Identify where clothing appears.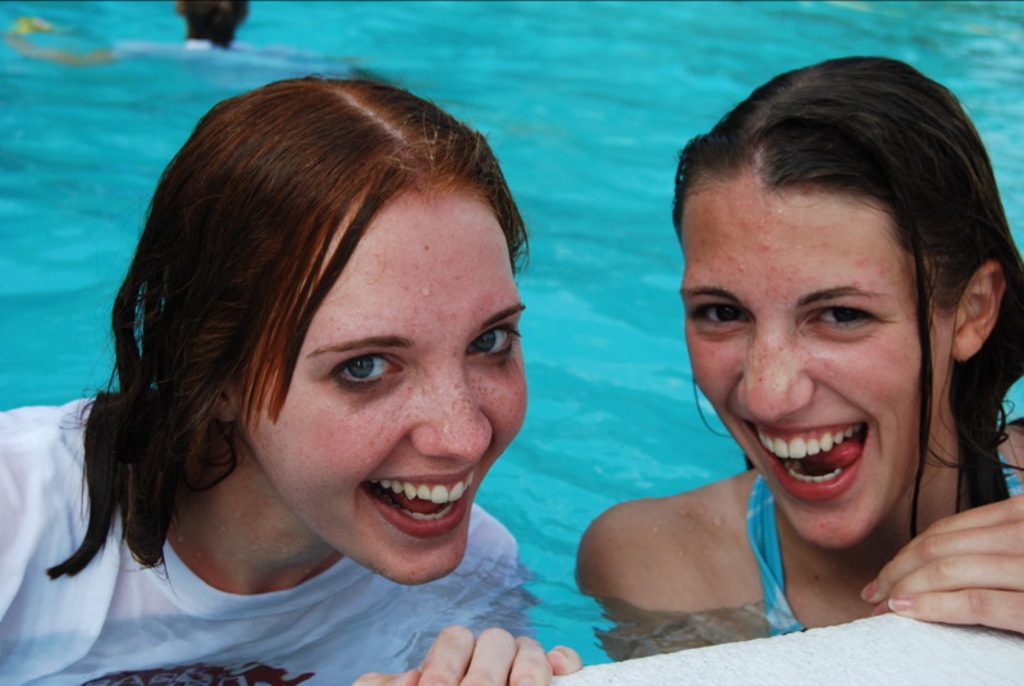
Appears at locate(3, 402, 529, 685).
